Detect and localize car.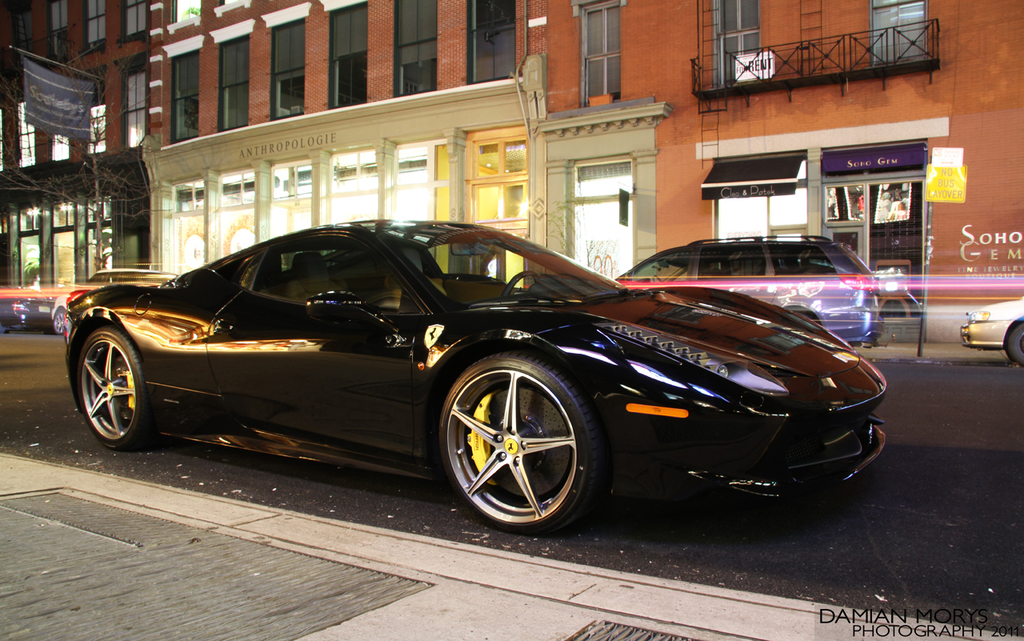
Localized at detection(963, 292, 1023, 363).
